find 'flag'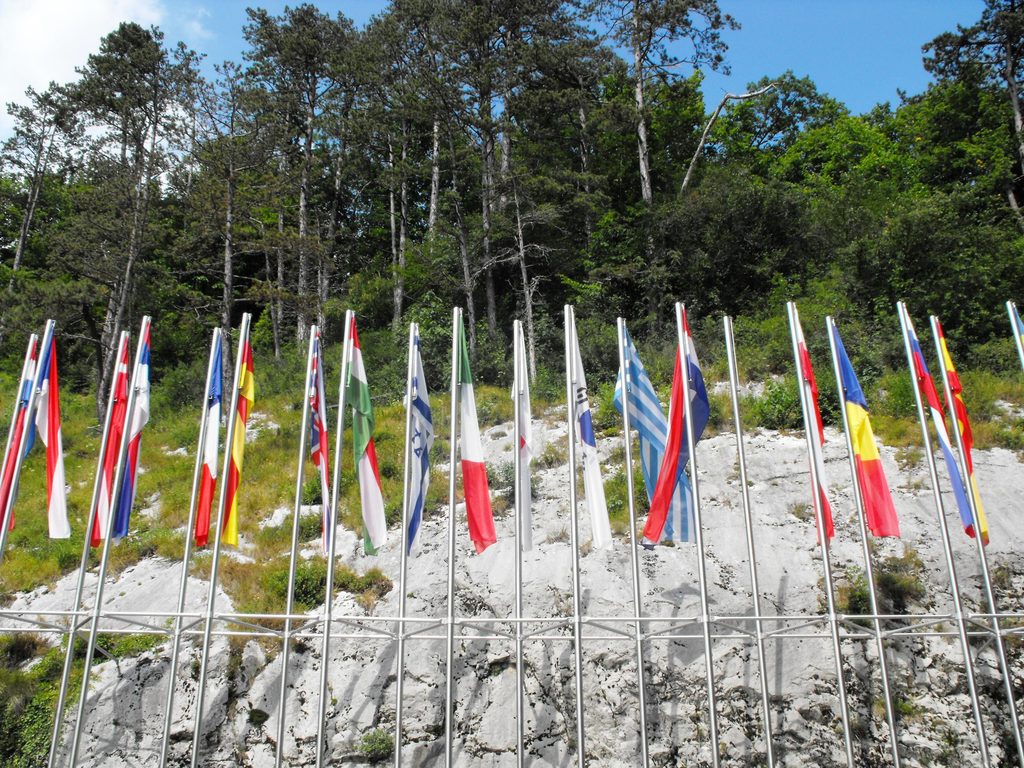
region(827, 312, 901, 550)
